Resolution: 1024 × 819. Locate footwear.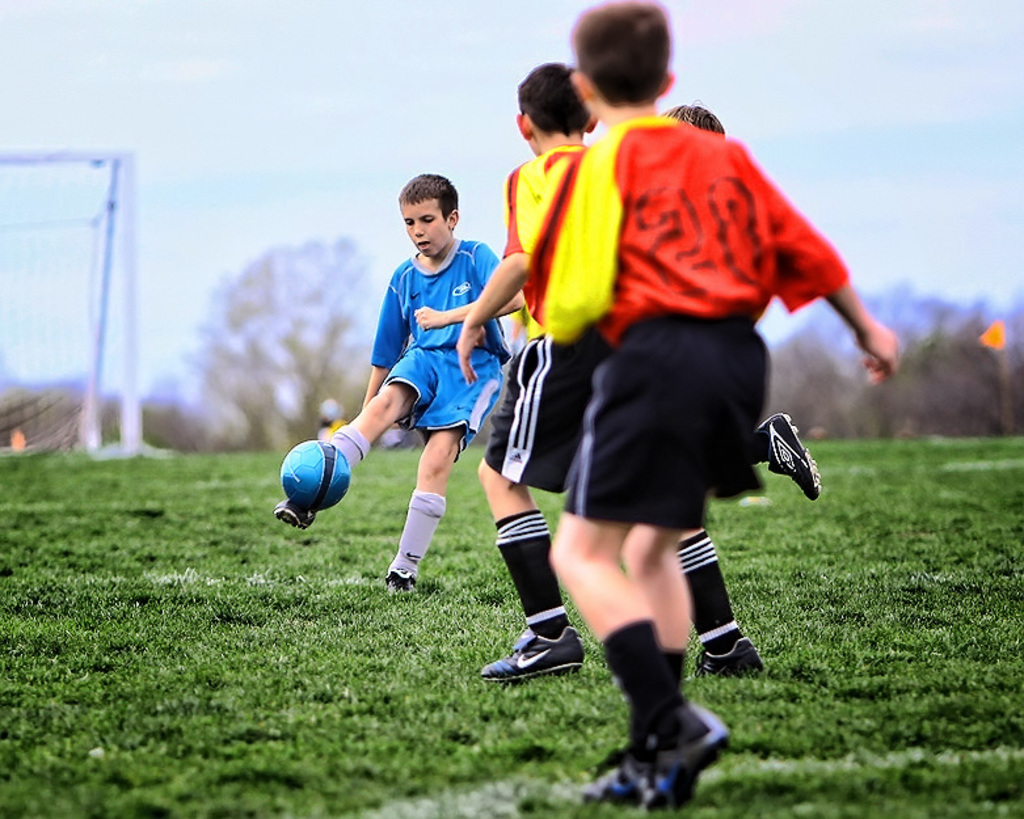
BBox(583, 740, 640, 810).
